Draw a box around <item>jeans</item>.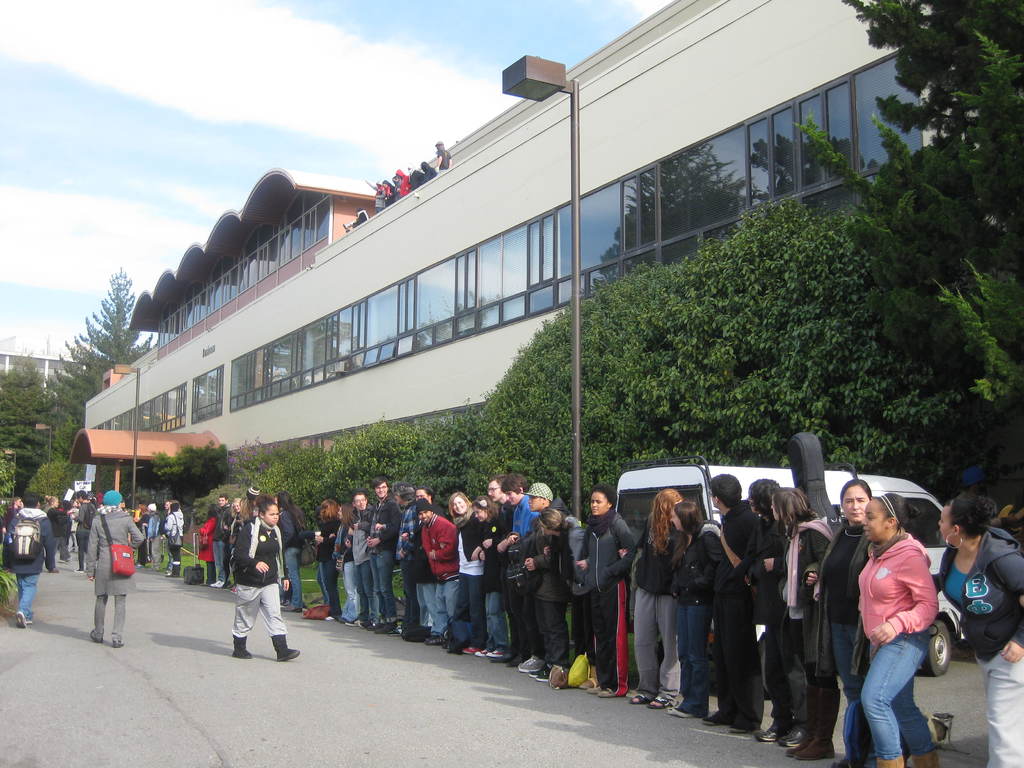
<region>371, 553, 394, 615</region>.
